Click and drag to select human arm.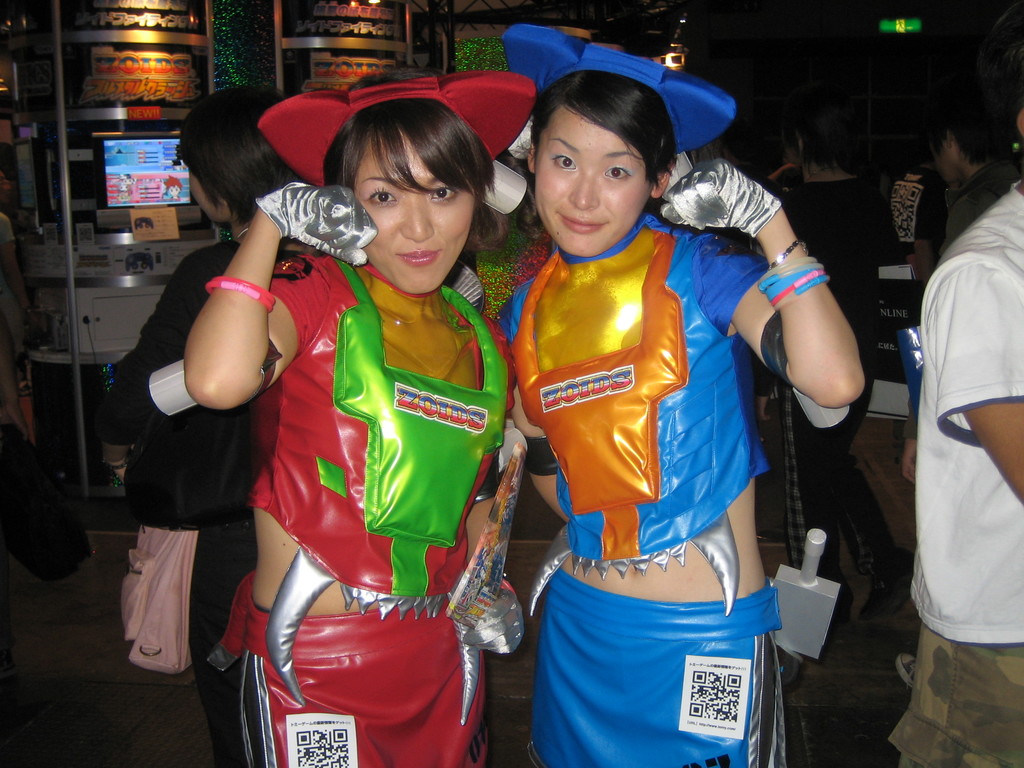
Selection: <bbox>102, 268, 207, 490</bbox>.
